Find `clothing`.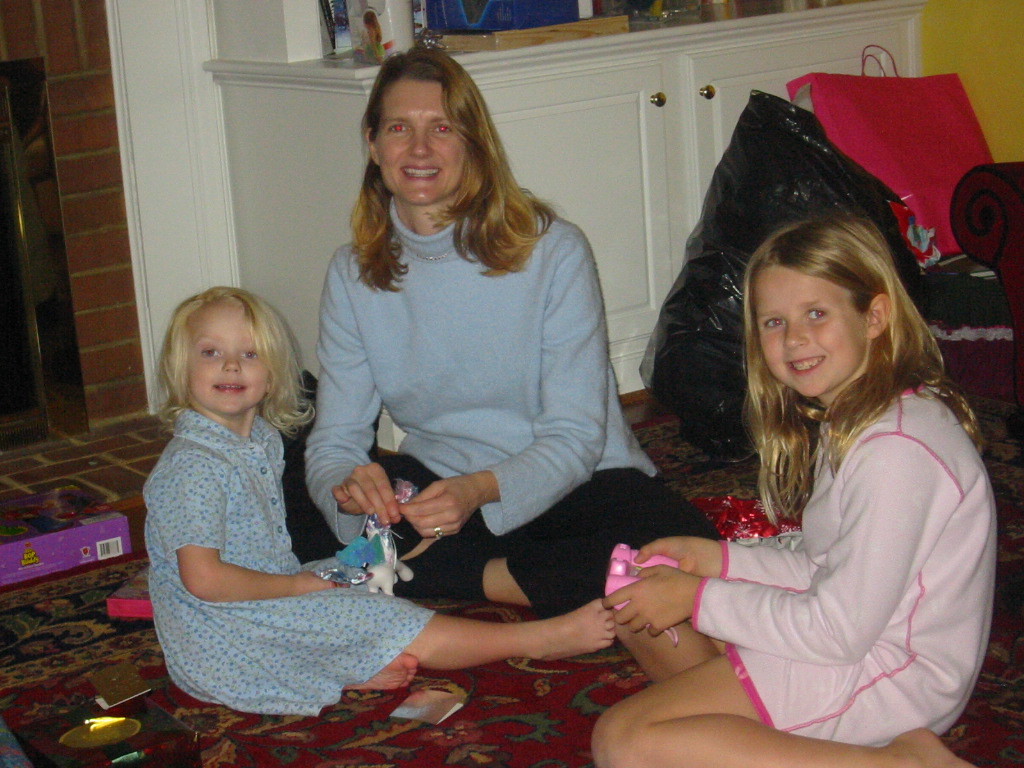
[left=152, top=400, right=459, bottom=737].
